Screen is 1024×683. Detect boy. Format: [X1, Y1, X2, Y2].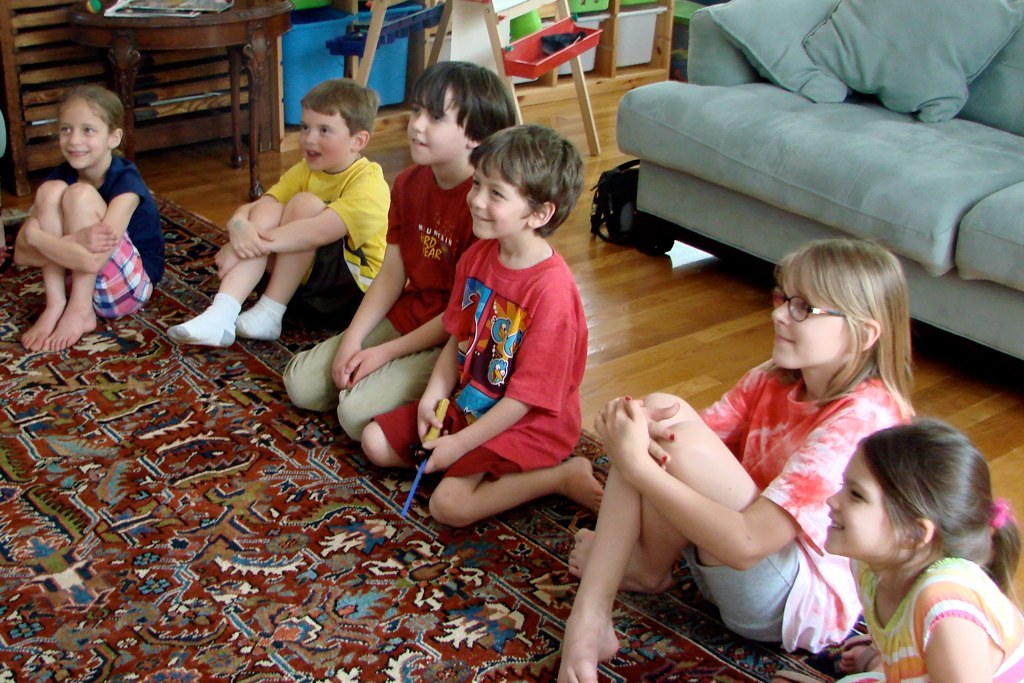
[399, 131, 601, 568].
